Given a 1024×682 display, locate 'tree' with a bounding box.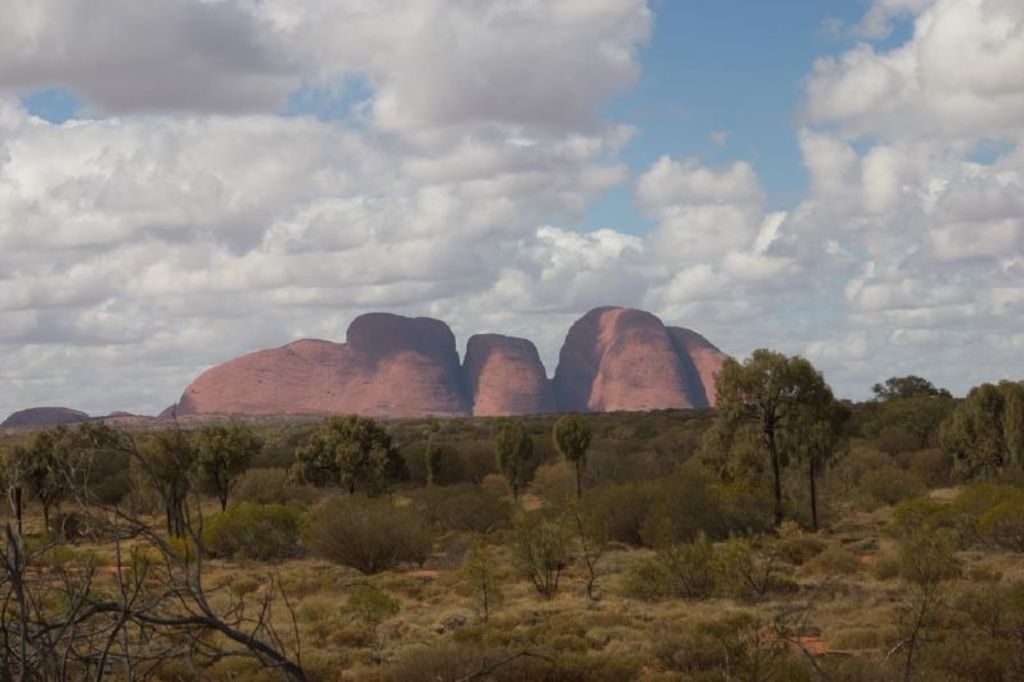
Located: <region>0, 441, 38, 543</region>.
